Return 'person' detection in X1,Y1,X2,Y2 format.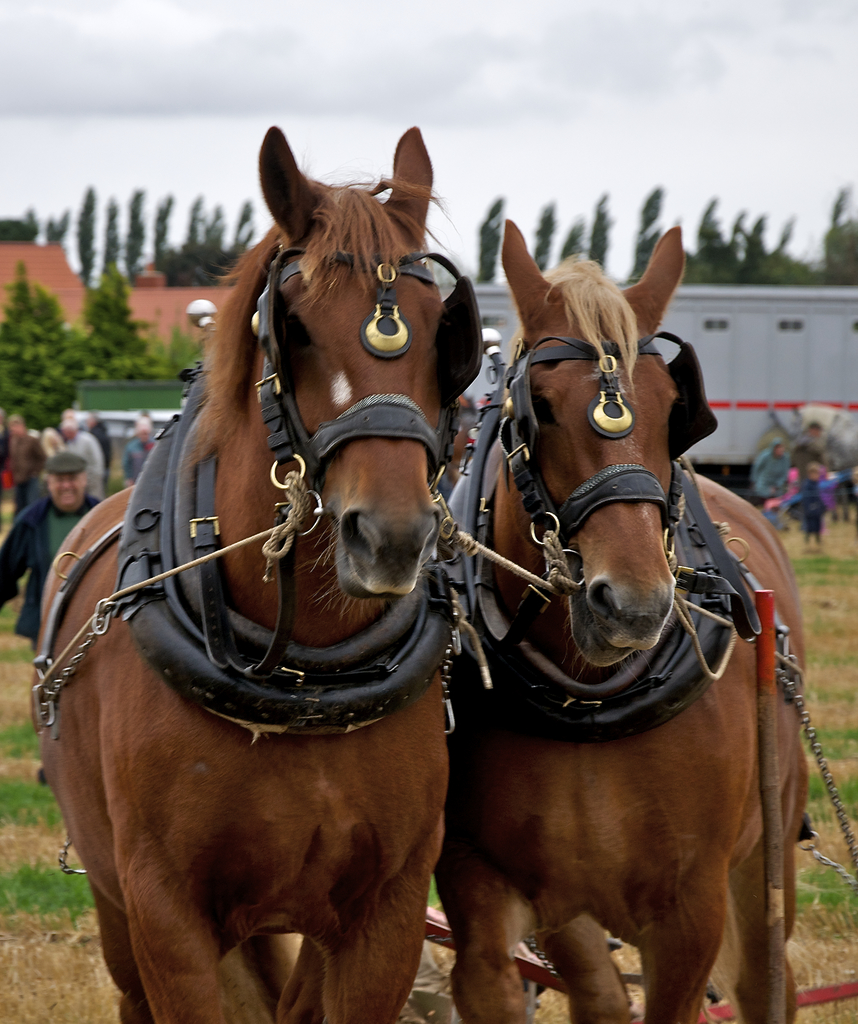
787,454,836,547.
